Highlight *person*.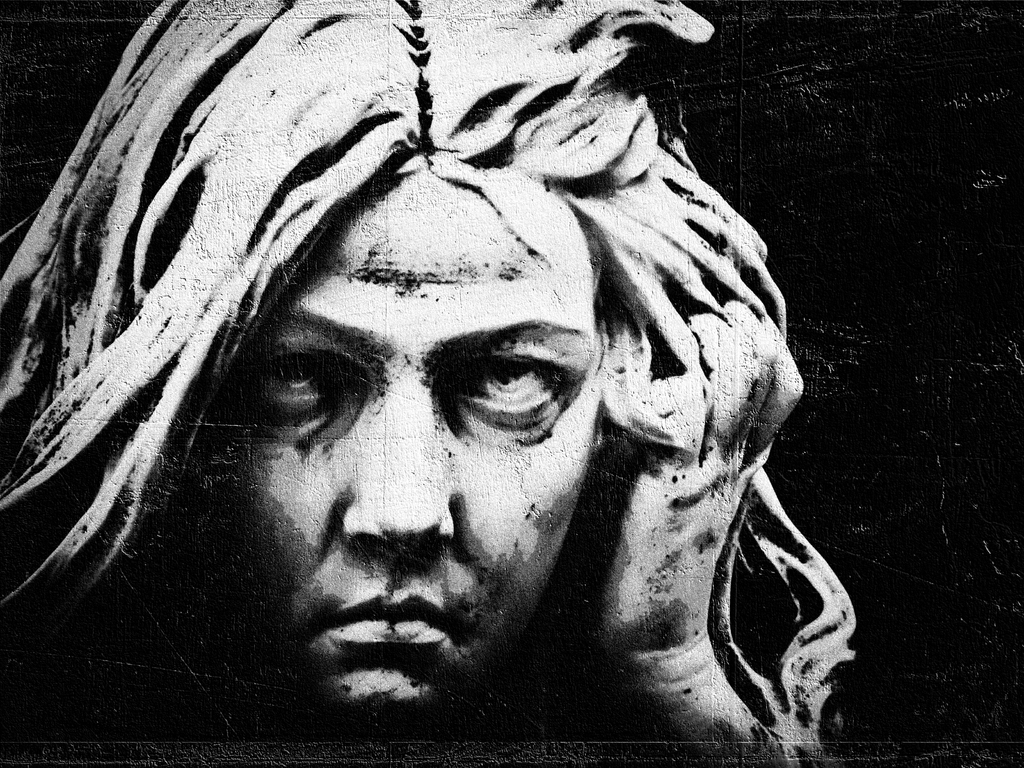
Highlighted region: {"x1": 0, "y1": 0, "x2": 859, "y2": 756}.
